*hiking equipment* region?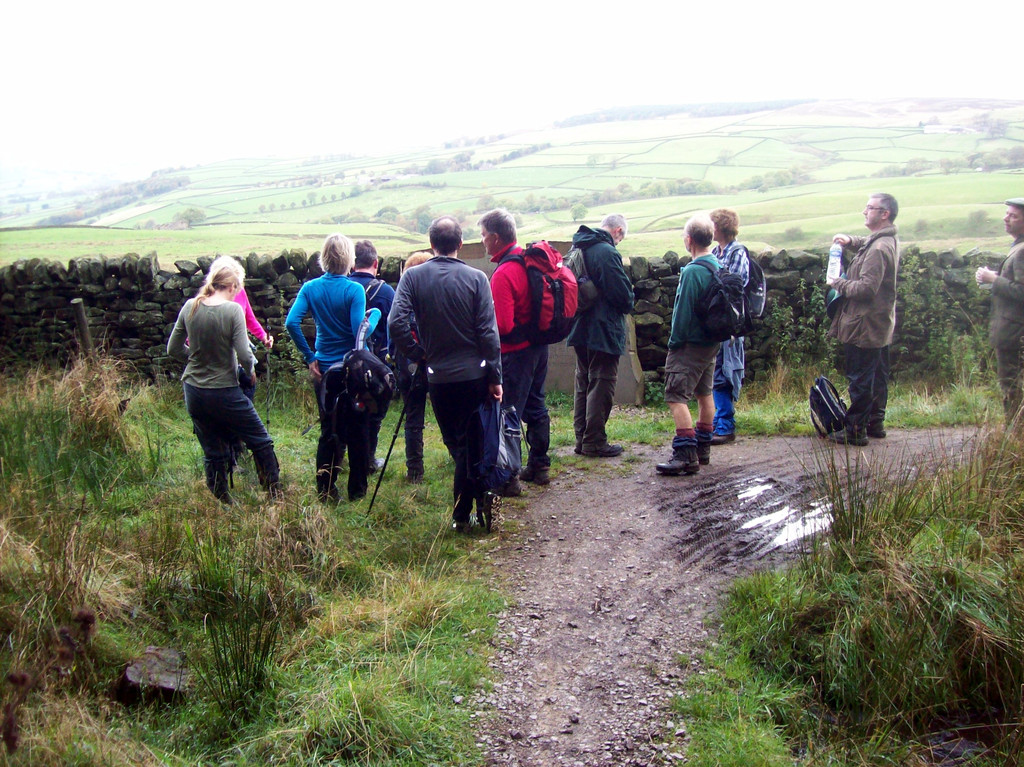
BBox(557, 244, 600, 326)
